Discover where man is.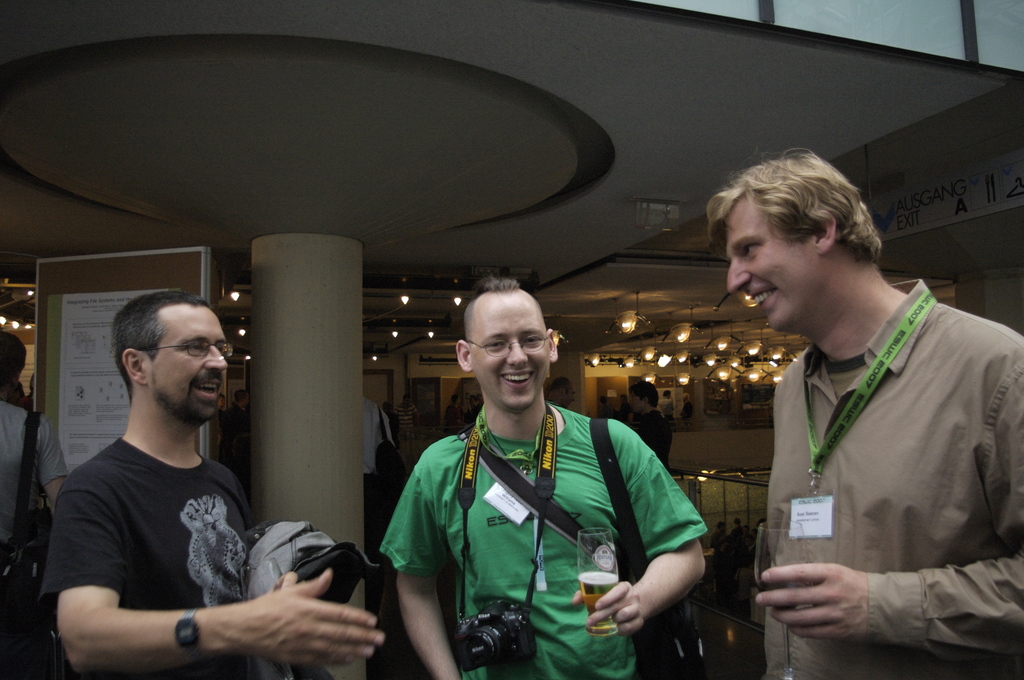
Discovered at rect(0, 328, 65, 578).
